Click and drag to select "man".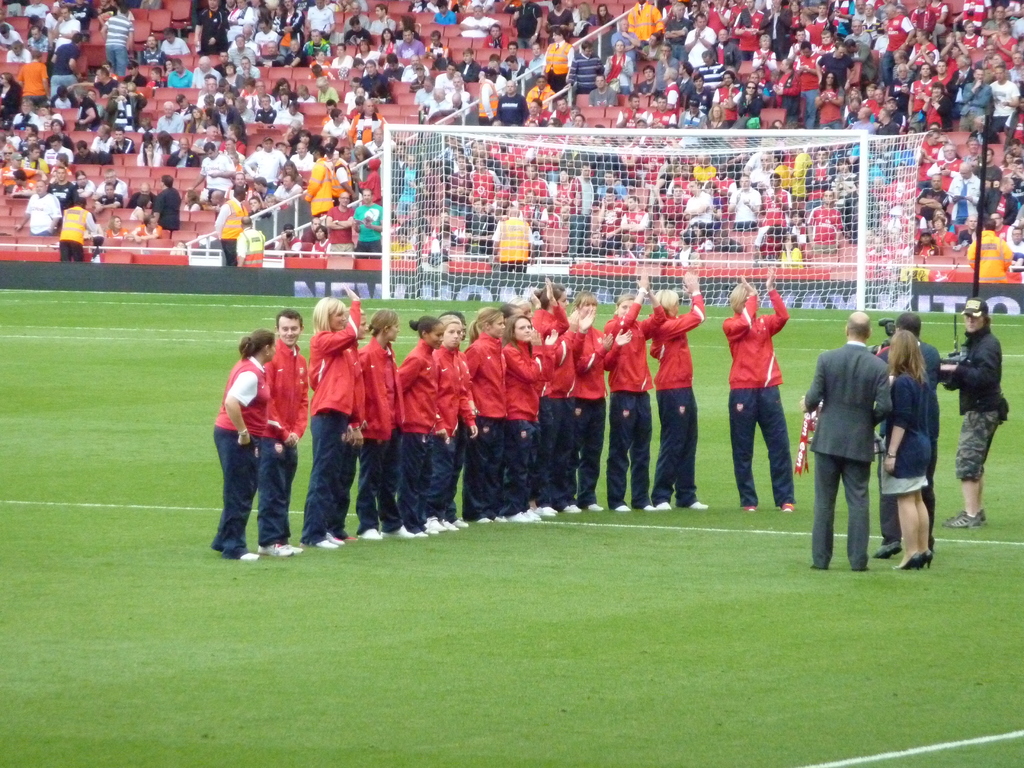
Selection: crop(726, 176, 763, 234).
